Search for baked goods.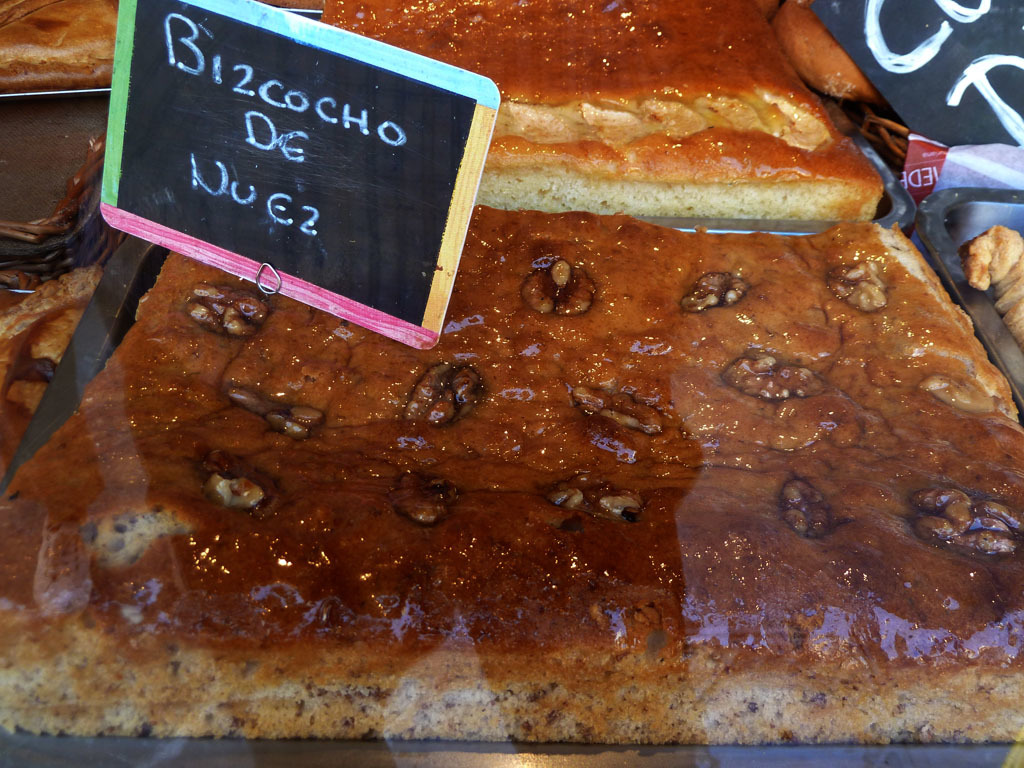
Found at <region>960, 221, 1023, 346</region>.
